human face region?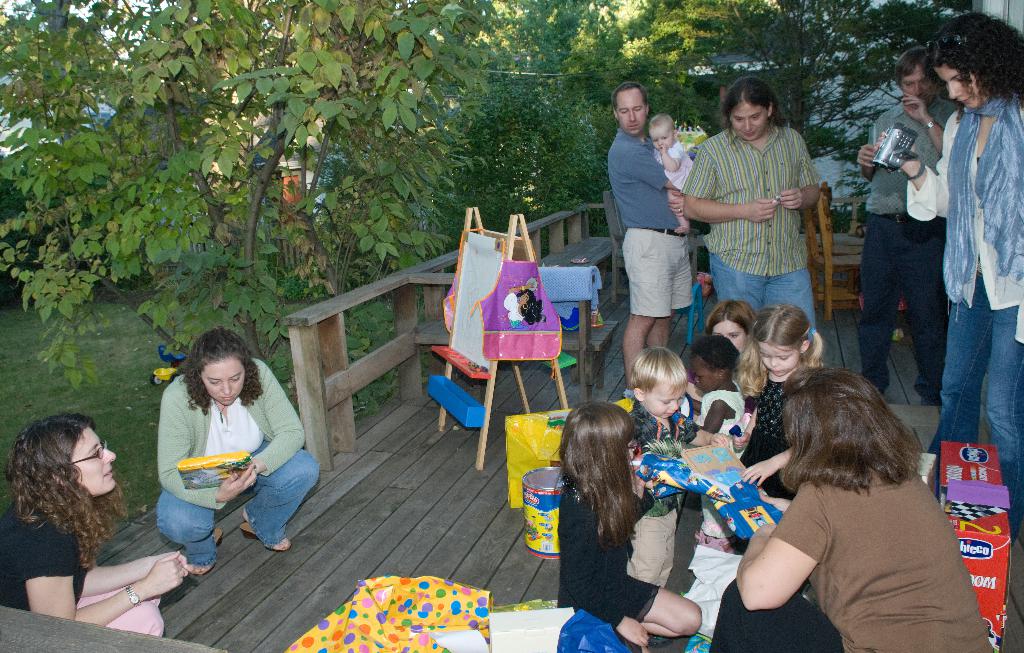
(left=731, top=104, right=767, bottom=142)
